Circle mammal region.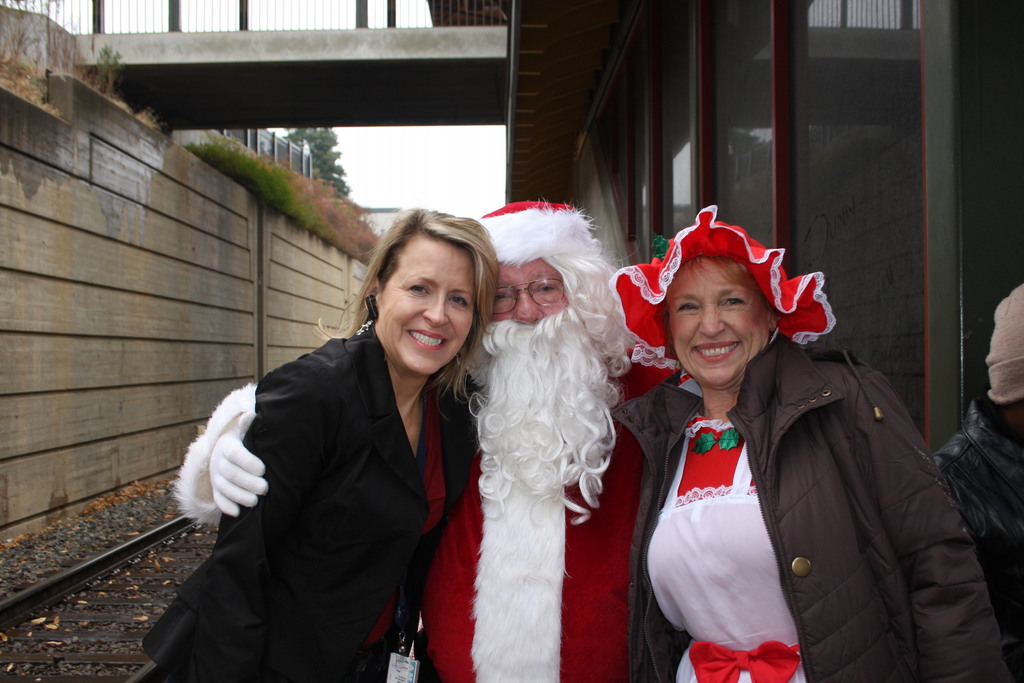
Region: x1=610, y1=199, x2=1011, y2=682.
